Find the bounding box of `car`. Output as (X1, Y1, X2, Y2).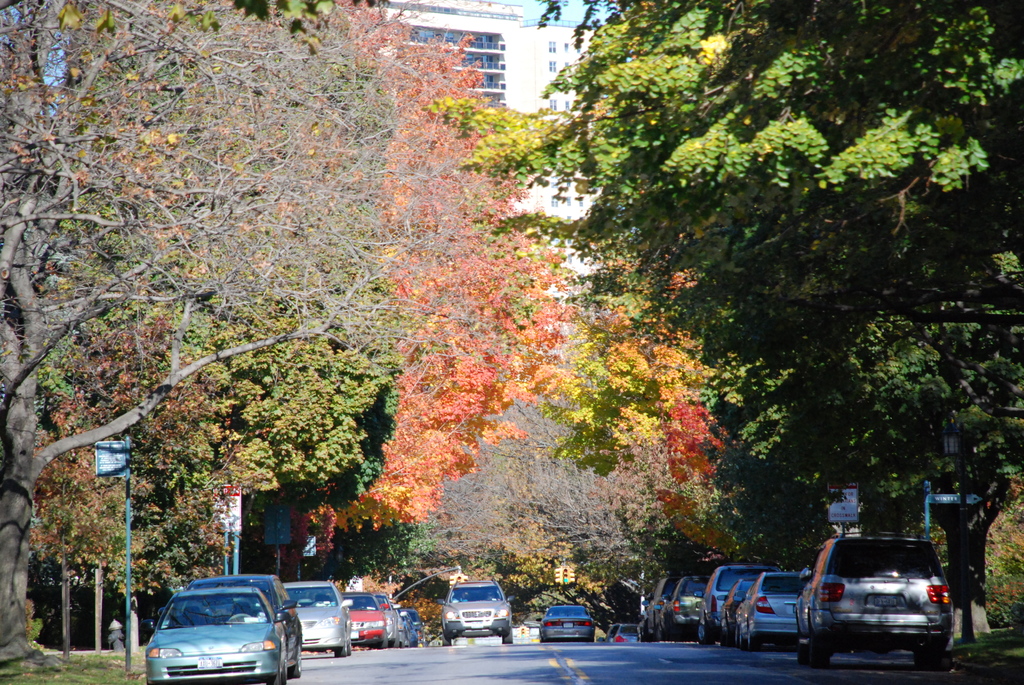
(447, 583, 509, 642).
